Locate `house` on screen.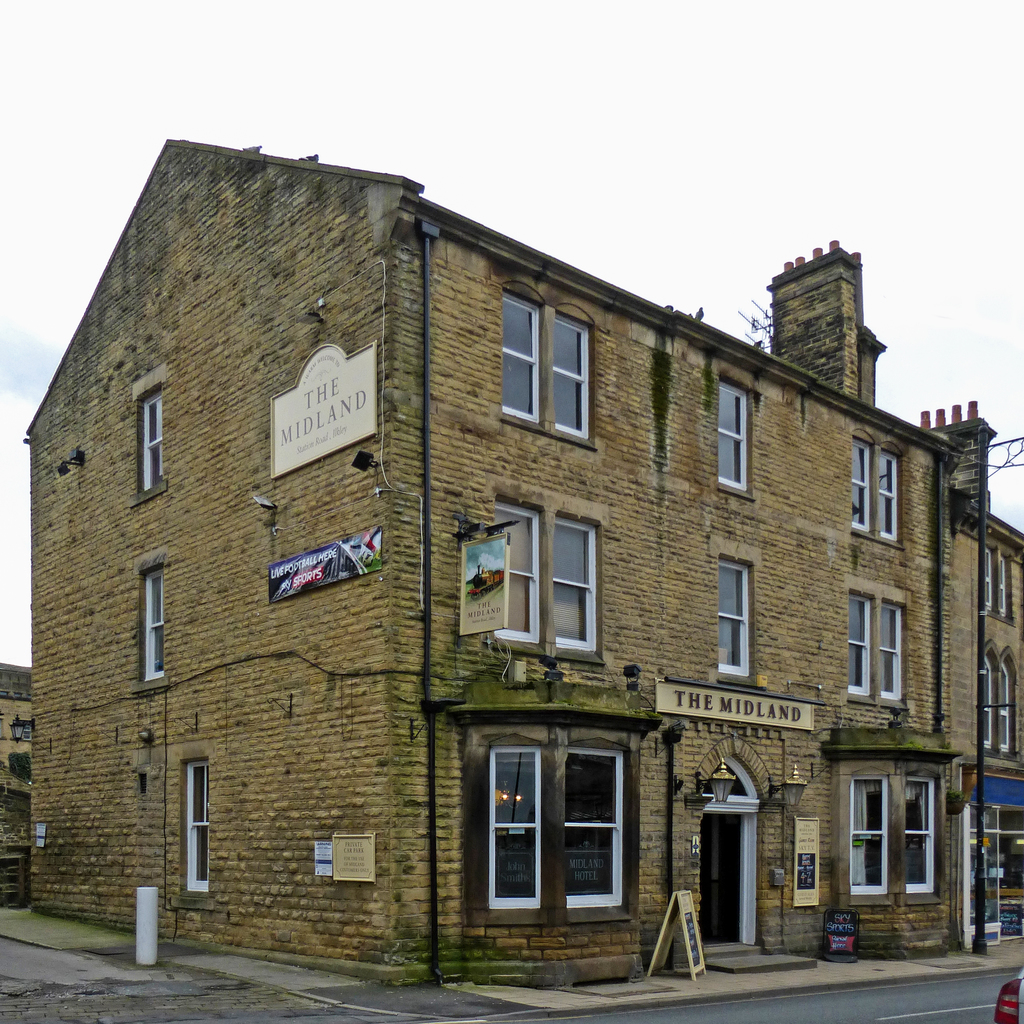
On screen at locate(19, 131, 1023, 1000).
